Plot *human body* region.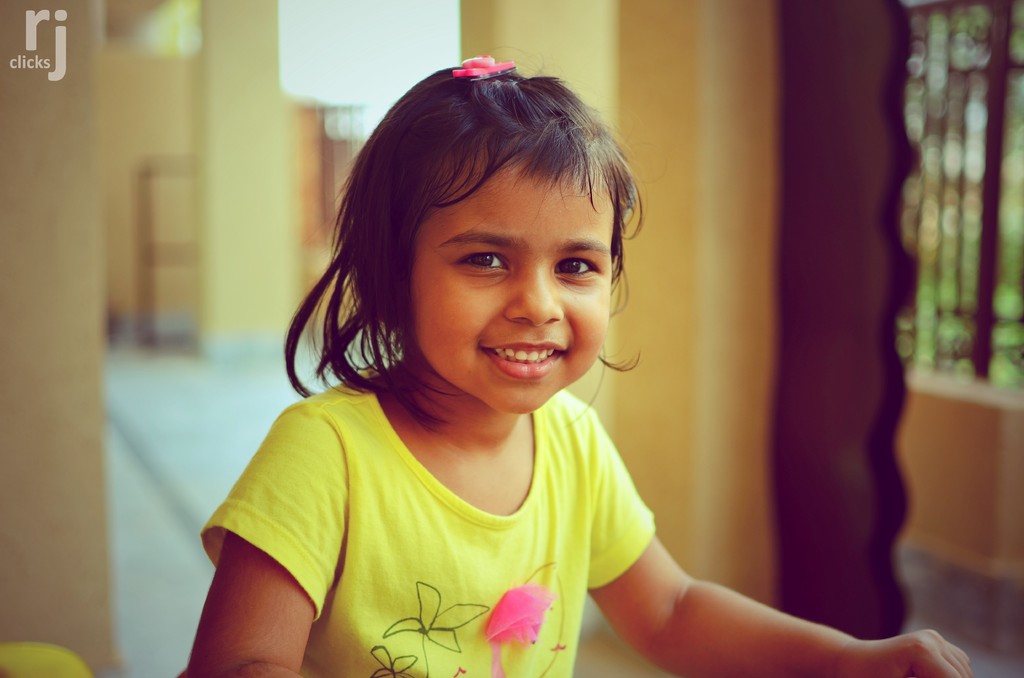
Plotted at 189, 108, 703, 666.
